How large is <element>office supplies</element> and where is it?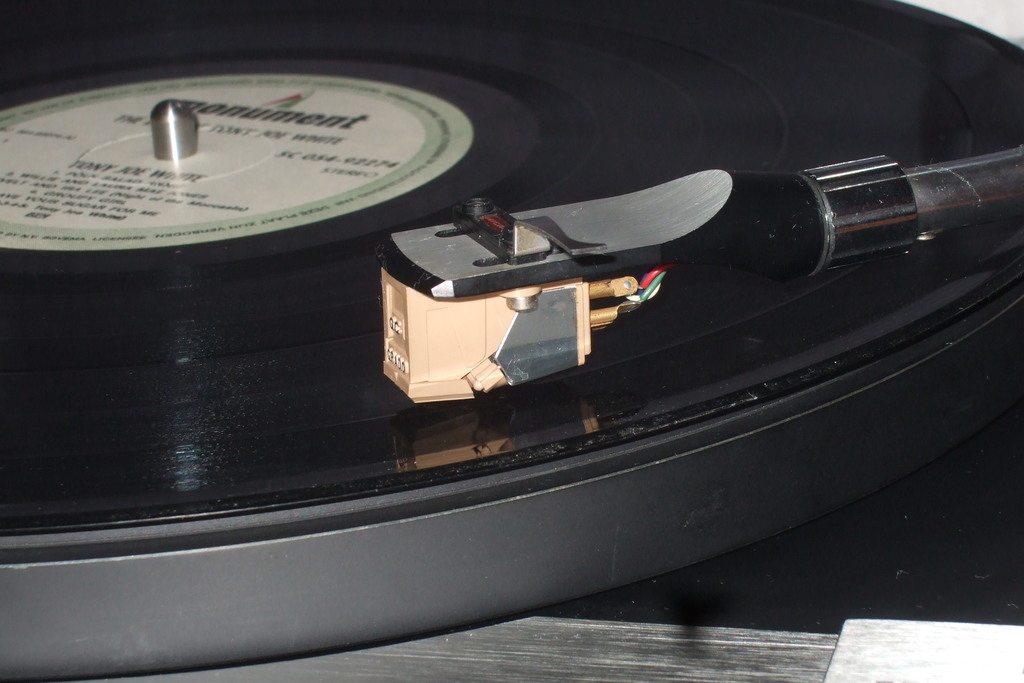
Bounding box: locate(6, 63, 1003, 650).
